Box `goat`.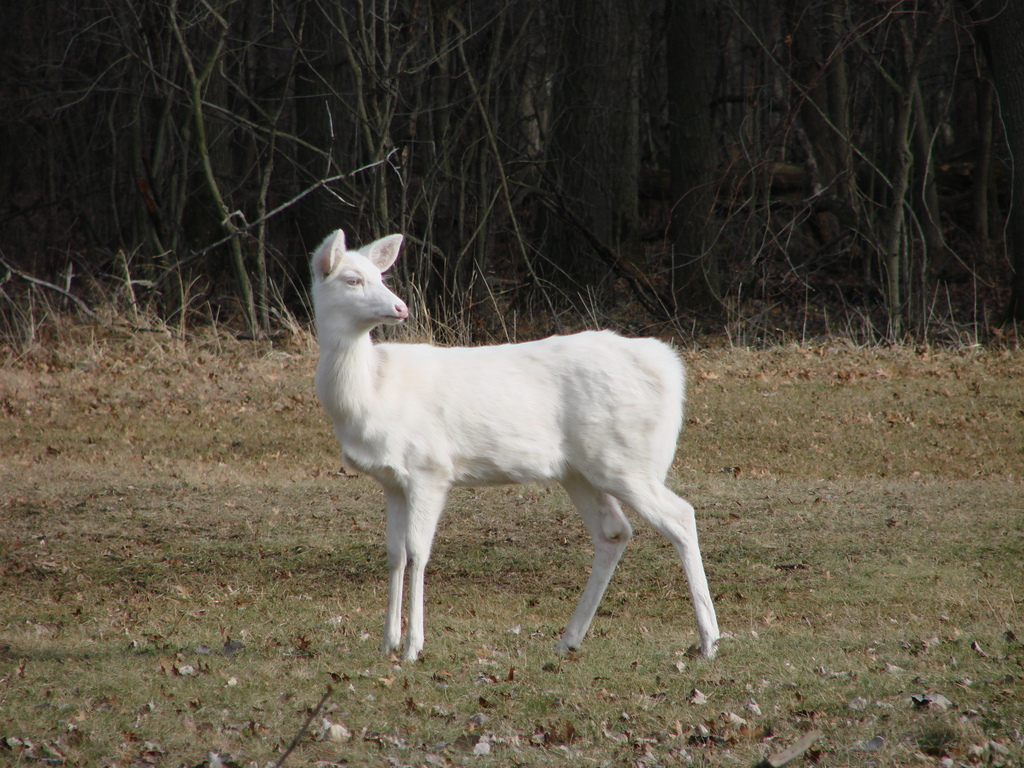
[307, 227, 721, 667].
